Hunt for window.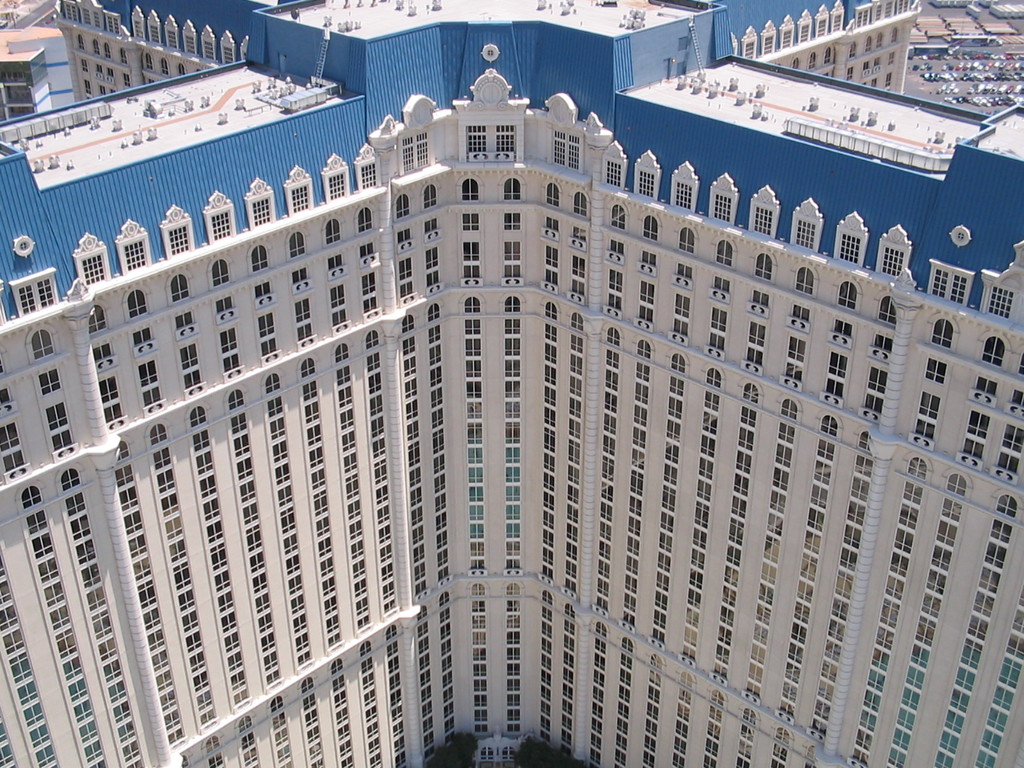
Hunted down at [141,625,168,655].
